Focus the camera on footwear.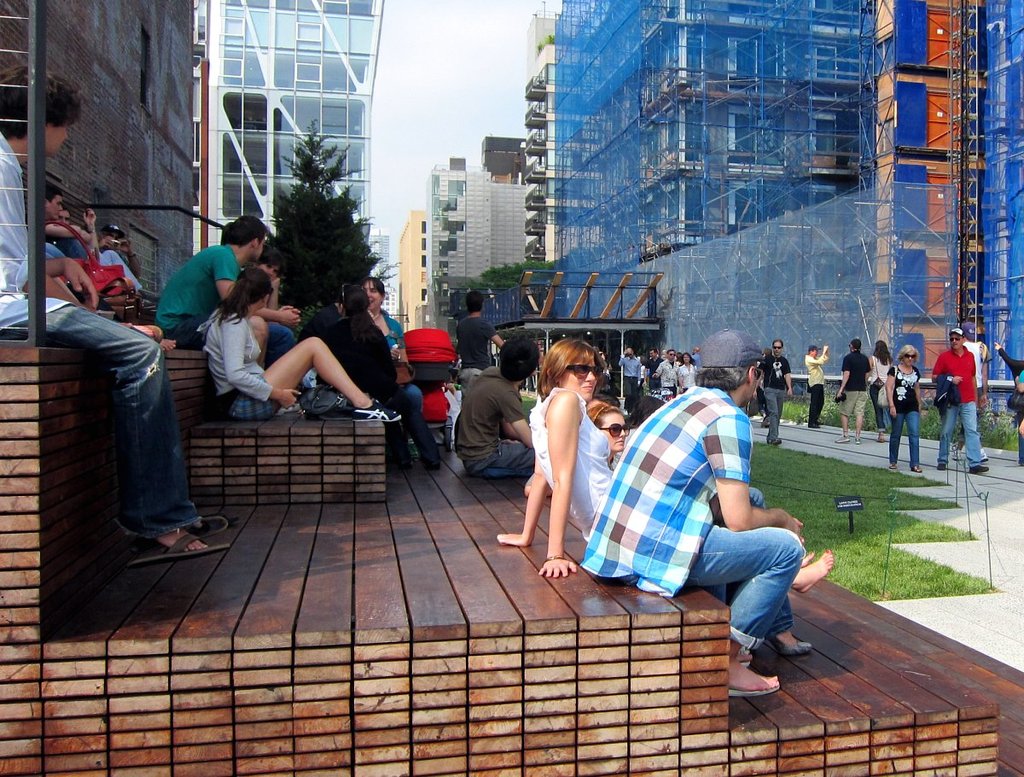
Focus region: <box>877,437,884,447</box>.
